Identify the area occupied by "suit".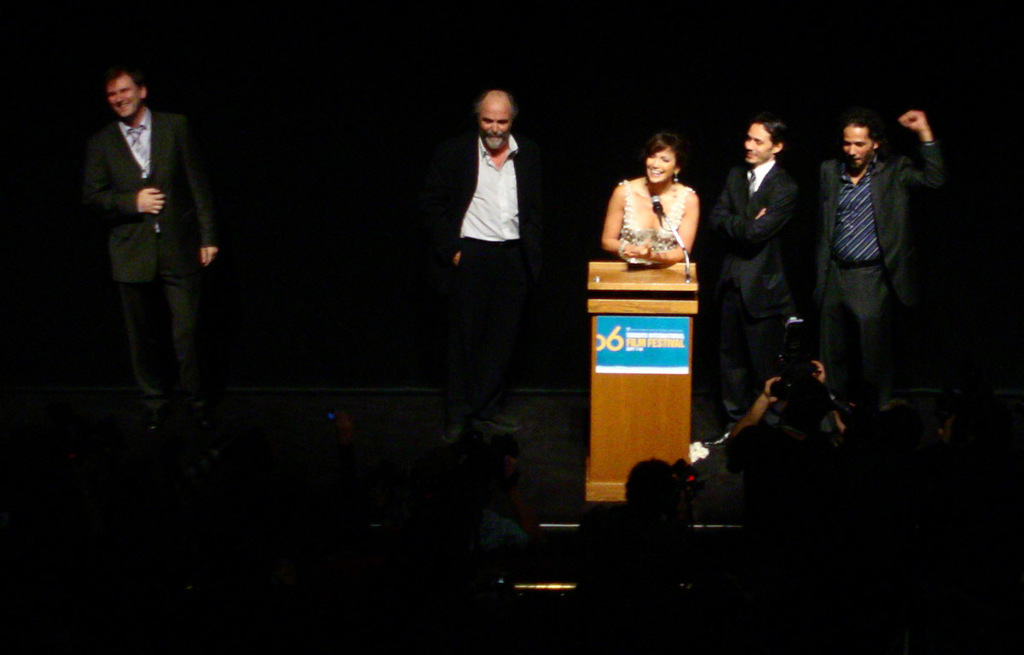
Area: bbox=[816, 154, 951, 406].
